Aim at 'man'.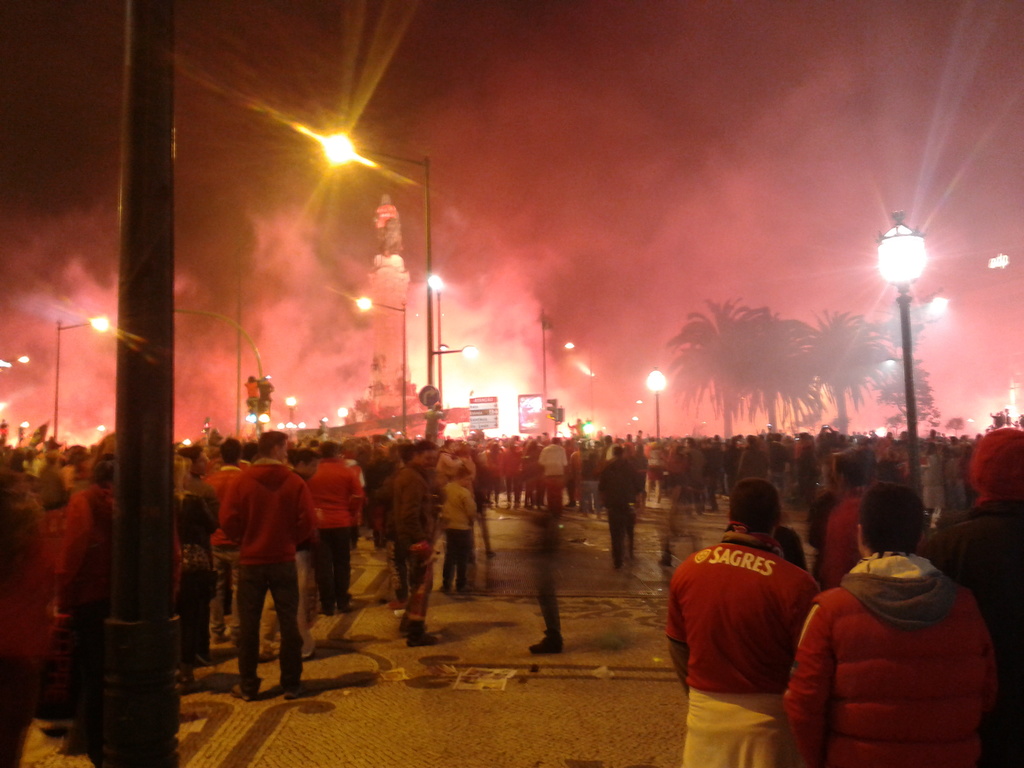
Aimed at region(595, 444, 636, 569).
